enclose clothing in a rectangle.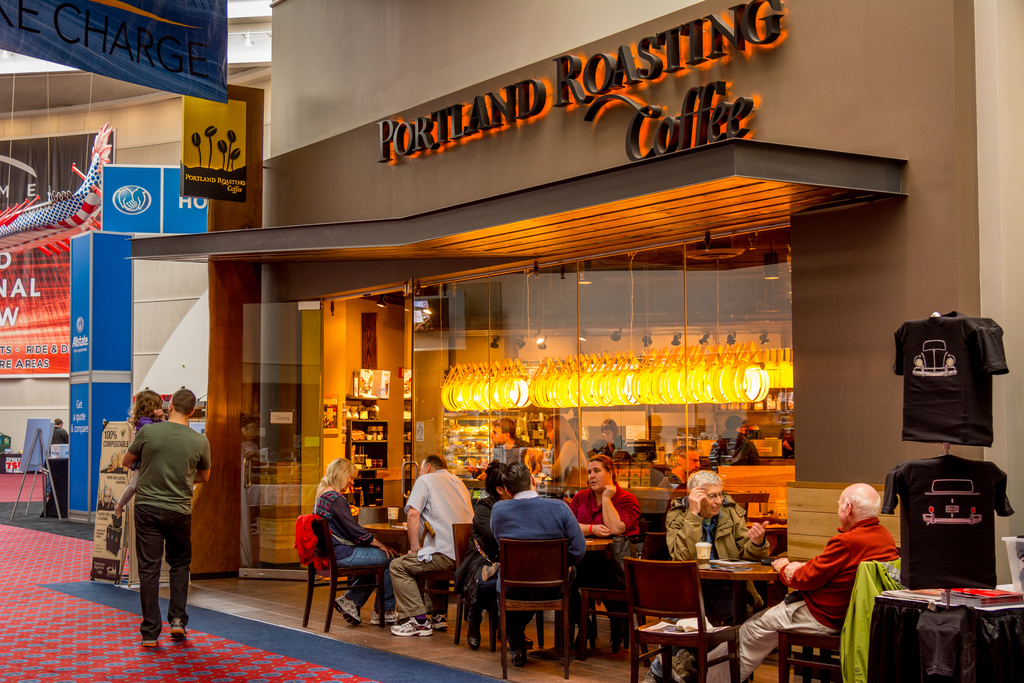
l=451, t=490, r=525, b=630.
